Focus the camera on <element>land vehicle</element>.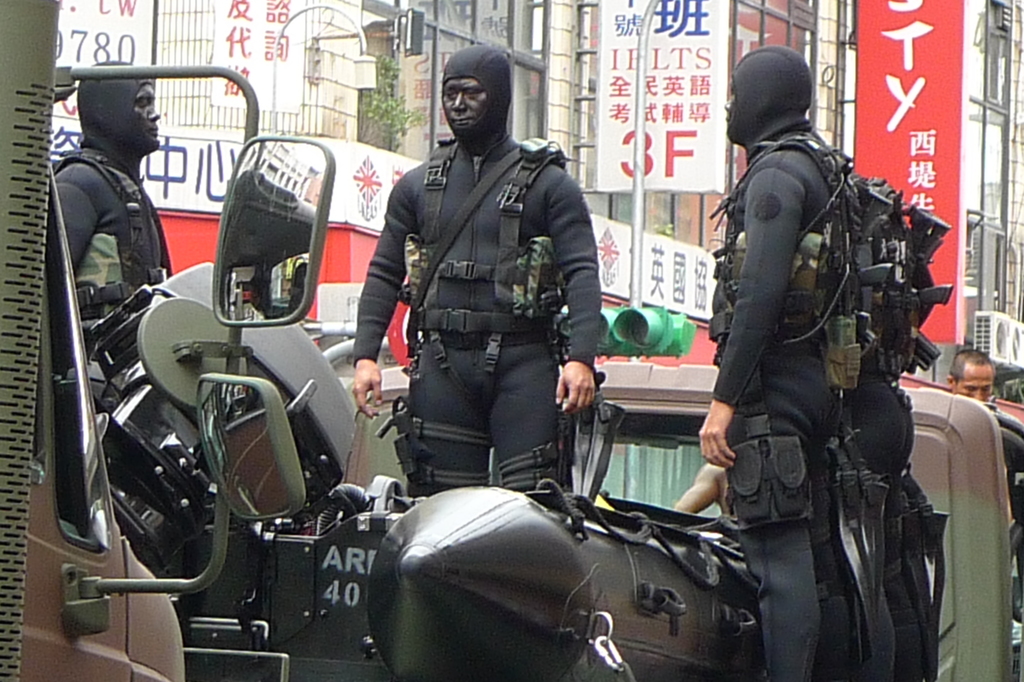
Focus region: (0,0,337,681).
